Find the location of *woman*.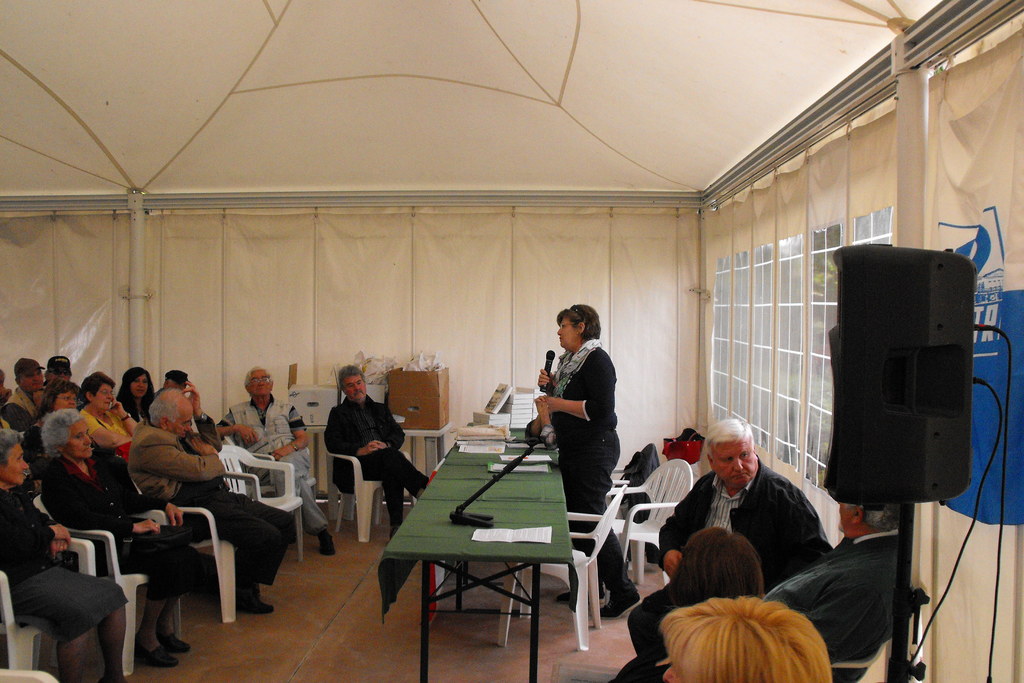
Location: rect(20, 376, 80, 470).
